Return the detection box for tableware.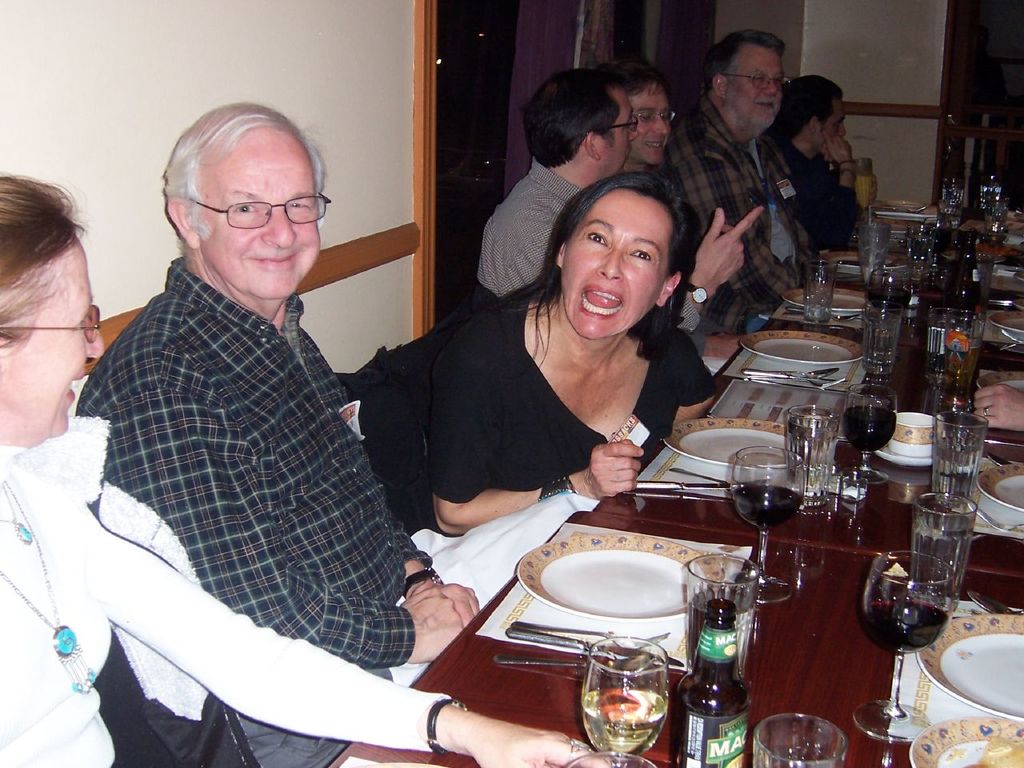
(x1=514, y1=628, x2=674, y2=644).
